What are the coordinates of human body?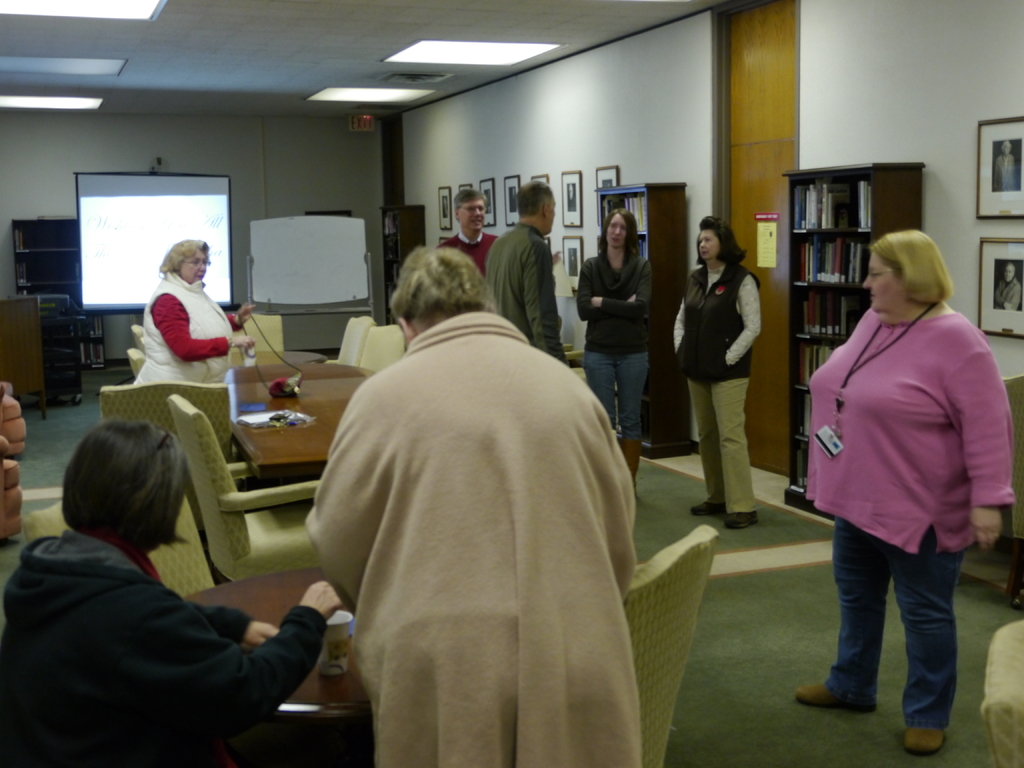
666,211,769,524.
